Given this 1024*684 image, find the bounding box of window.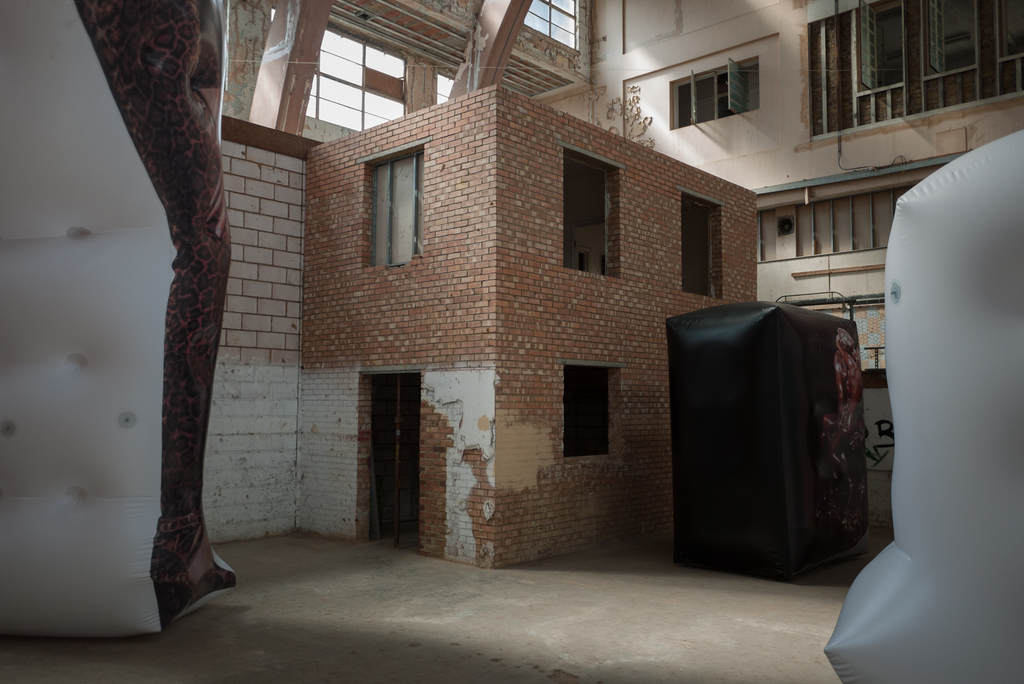
region(855, 0, 902, 97).
